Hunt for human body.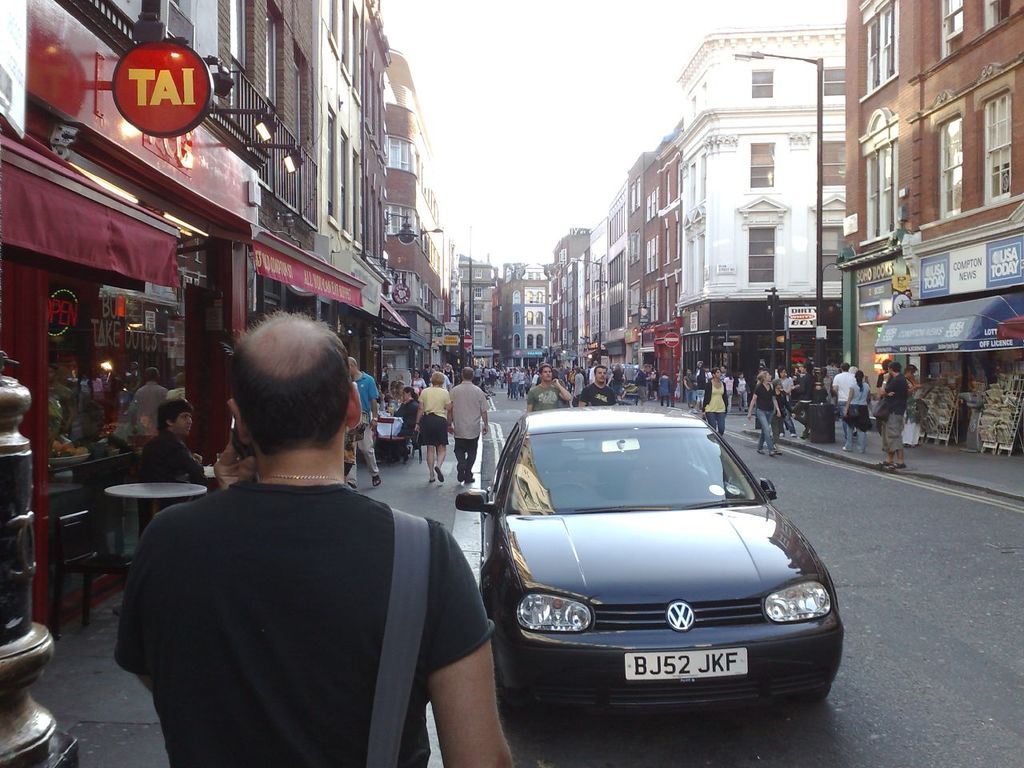
Hunted down at bbox(578, 363, 616, 405).
